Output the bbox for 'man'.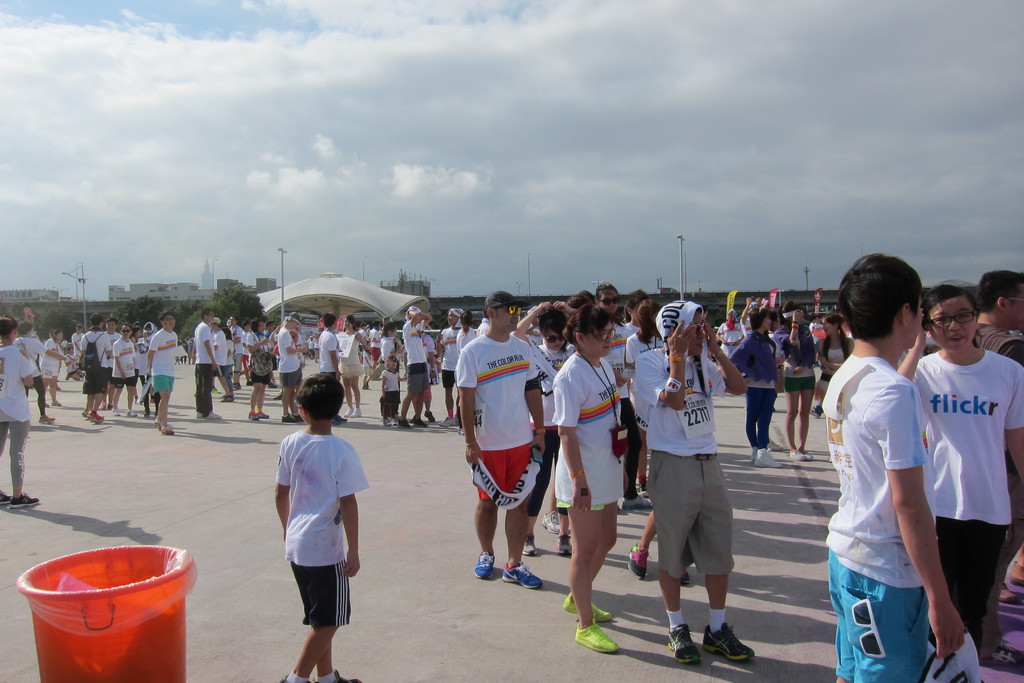
[273,310,308,423].
